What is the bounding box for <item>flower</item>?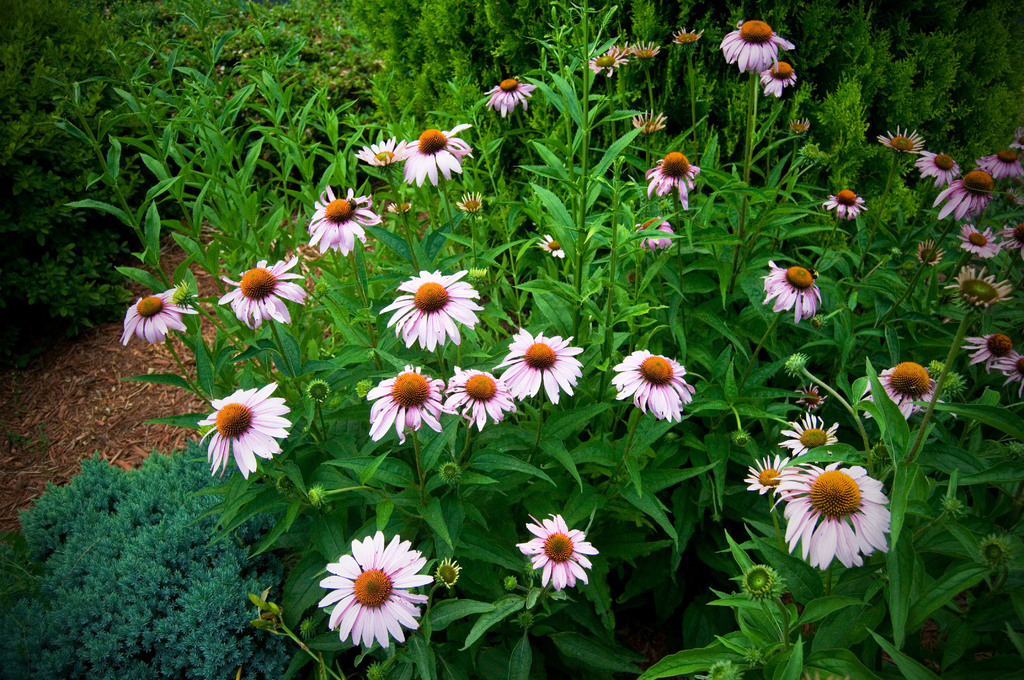
x1=758, y1=61, x2=797, y2=102.
